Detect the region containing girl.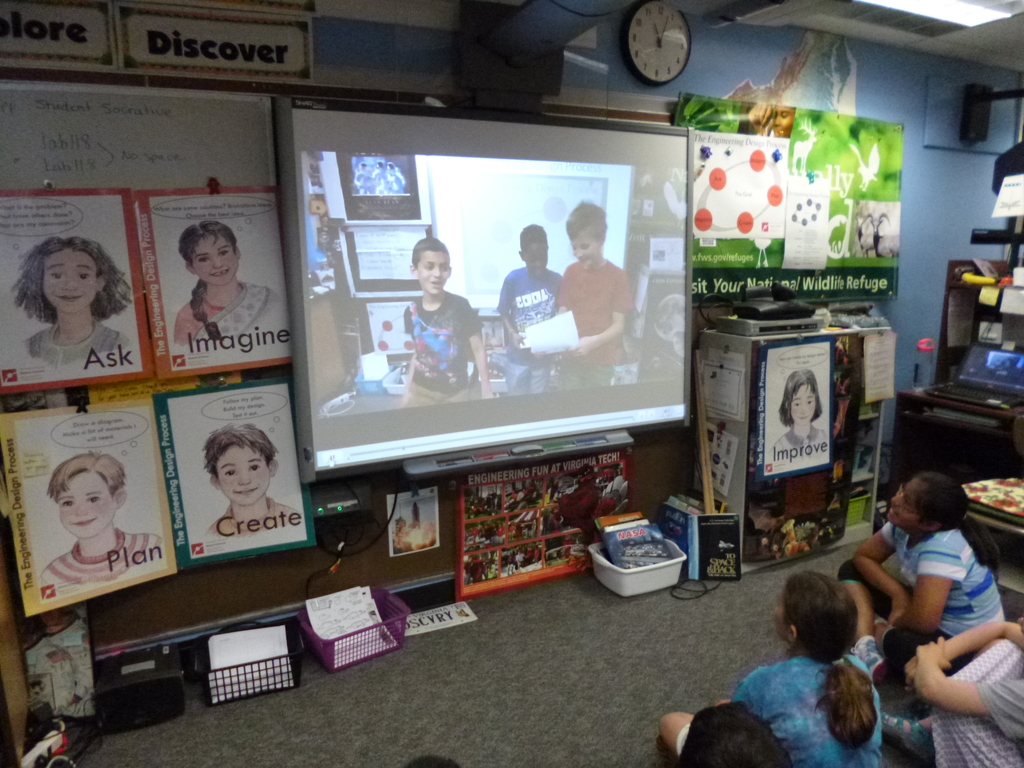
<bbox>172, 219, 277, 346</bbox>.
